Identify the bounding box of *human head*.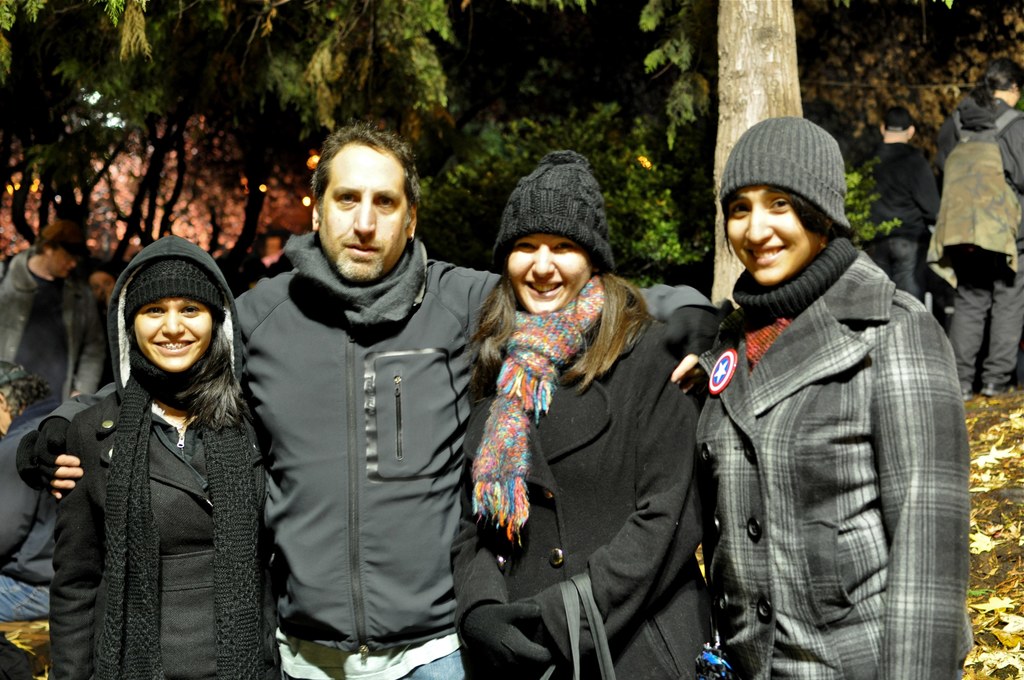
left=106, top=259, right=227, bottom=389.
